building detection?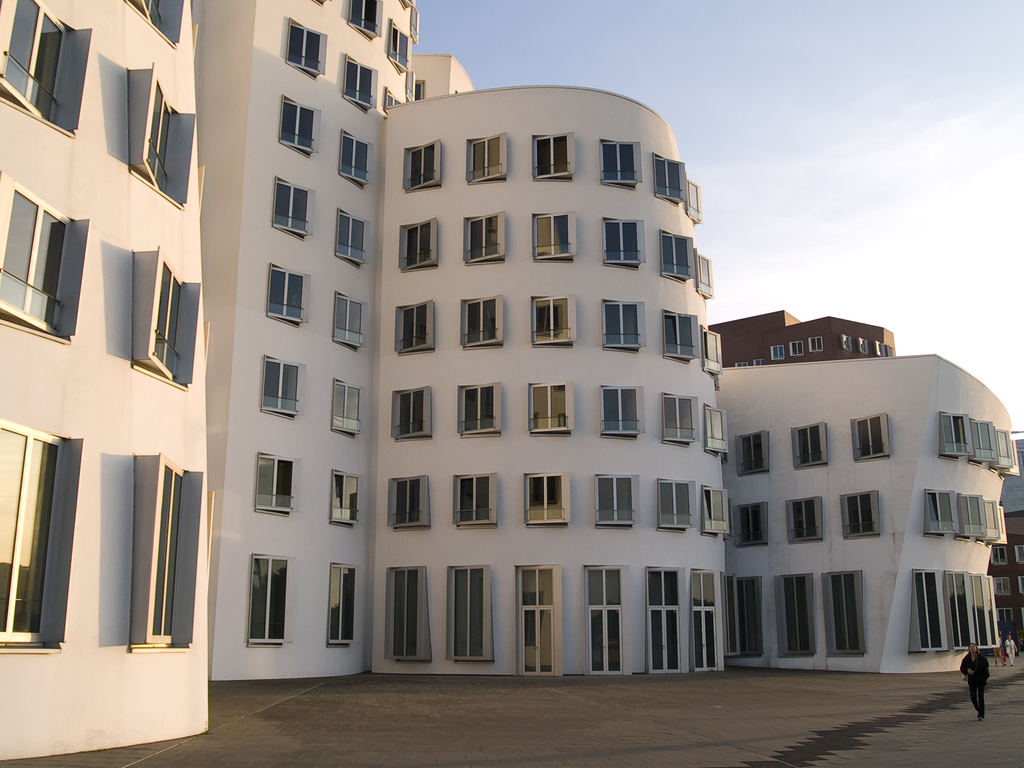
box(388, 85, 729, 674)
